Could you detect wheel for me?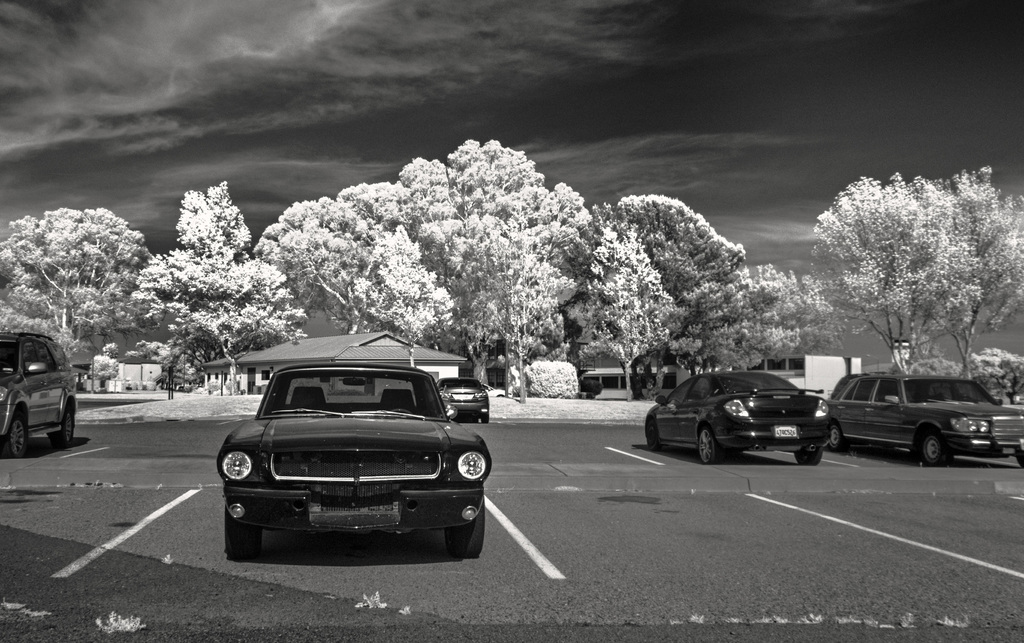
Detection result: 693, 425, 723, 466.
